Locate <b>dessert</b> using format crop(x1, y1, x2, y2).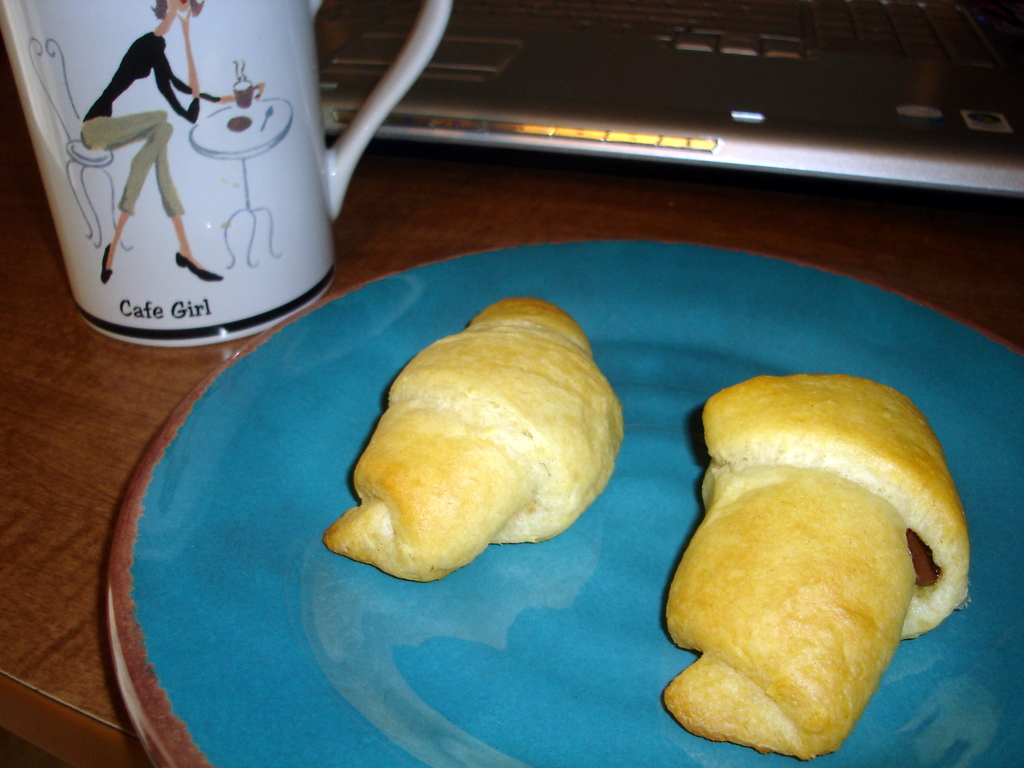
crop(339, 289, 642, 615).
